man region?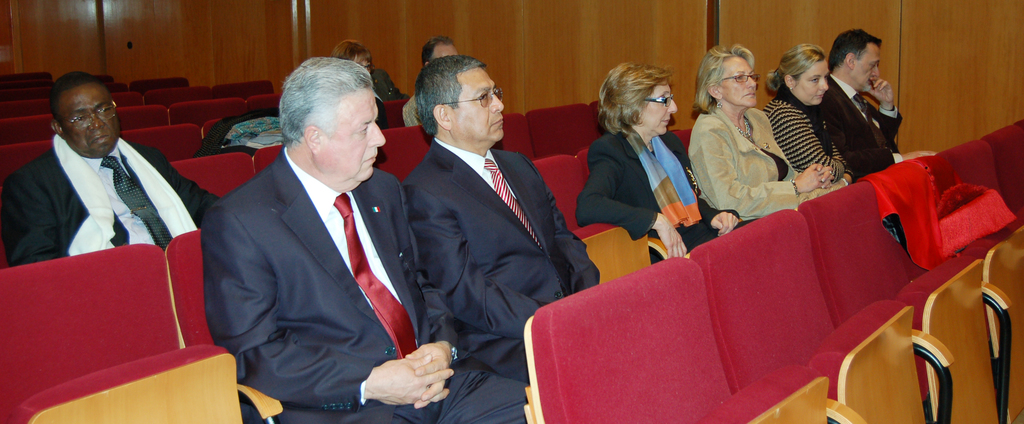
{"x1": 0, "y1": 69, "x2": 221, "y2": 265}
